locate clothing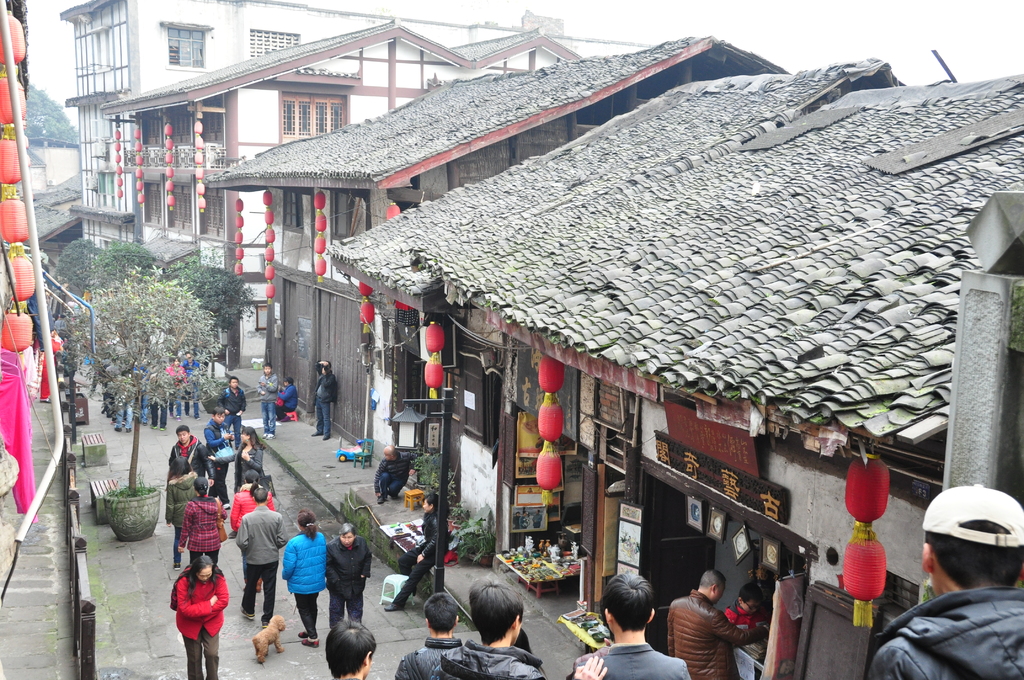
(left=660, top=594, right=774, bottom=679)
